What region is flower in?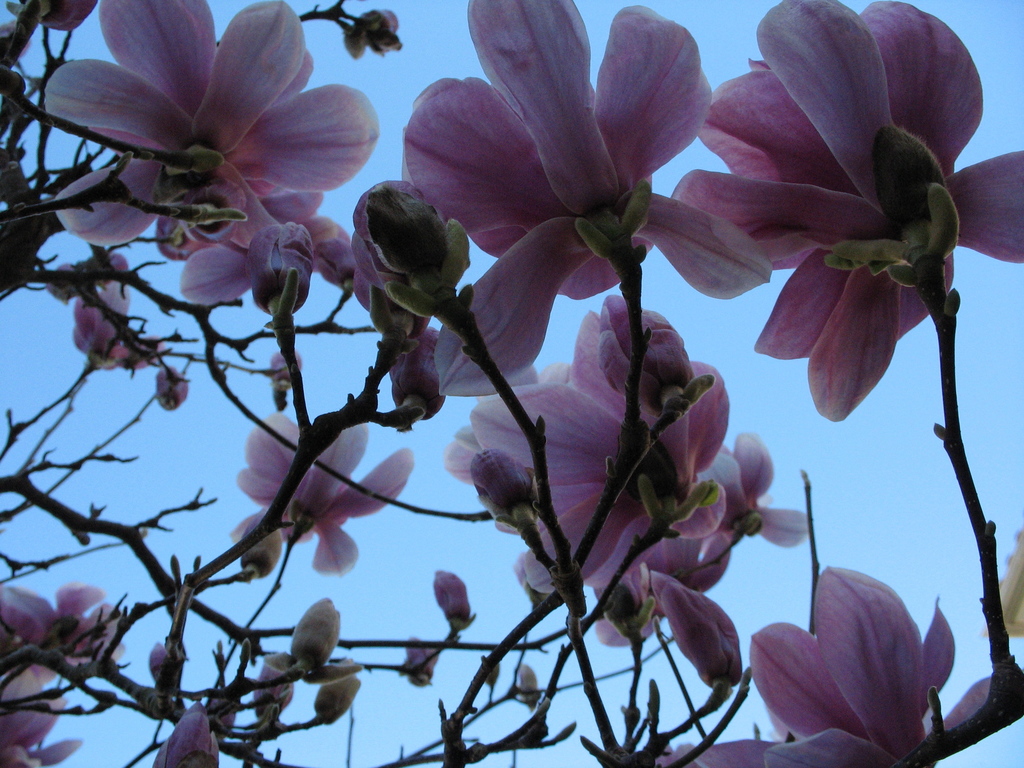
select_region(38, 0, 395, 251).
